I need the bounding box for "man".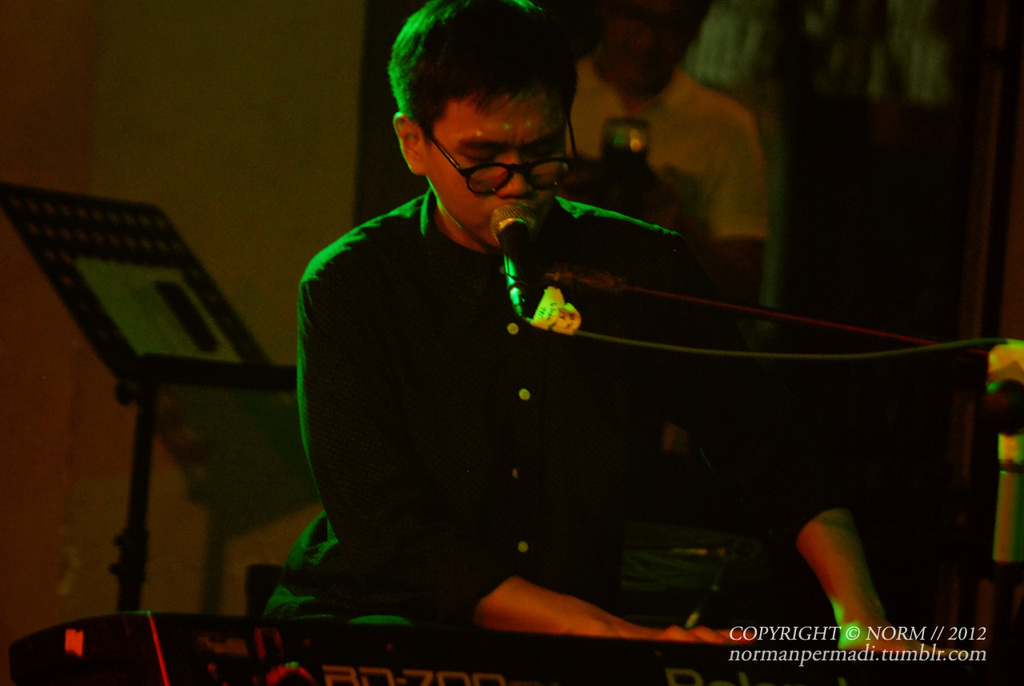
Here it is: 558:0:767:297.
